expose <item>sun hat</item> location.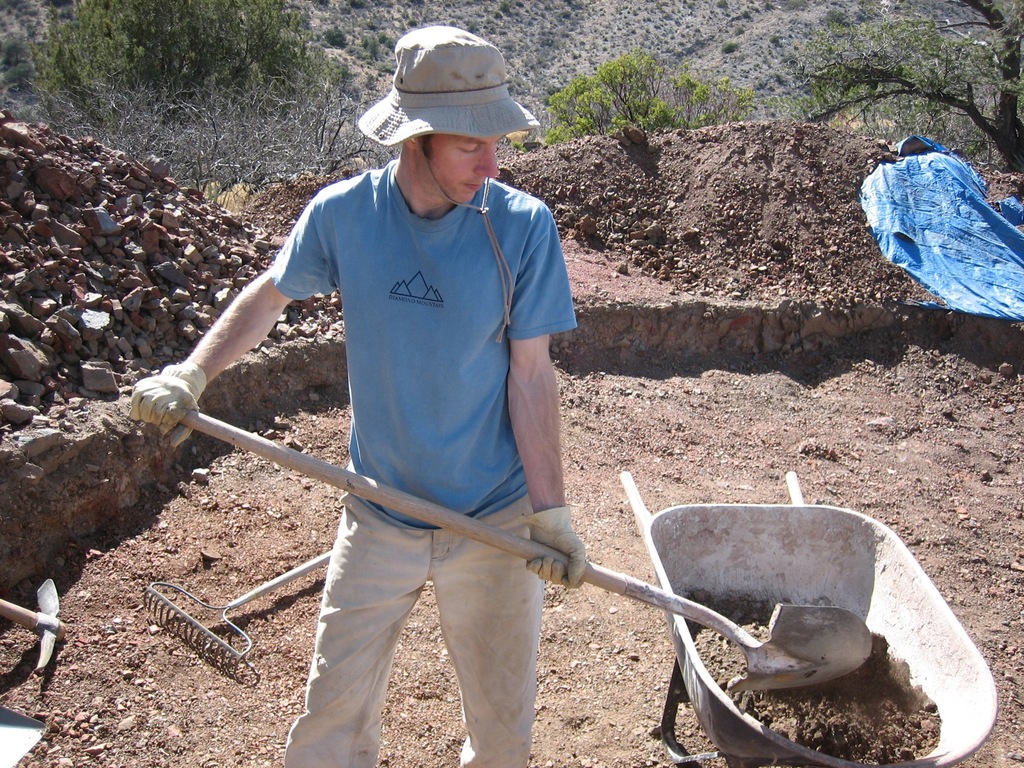
Exposed at pyautogui.locateOnScreen(355, 25, 546, 348).
